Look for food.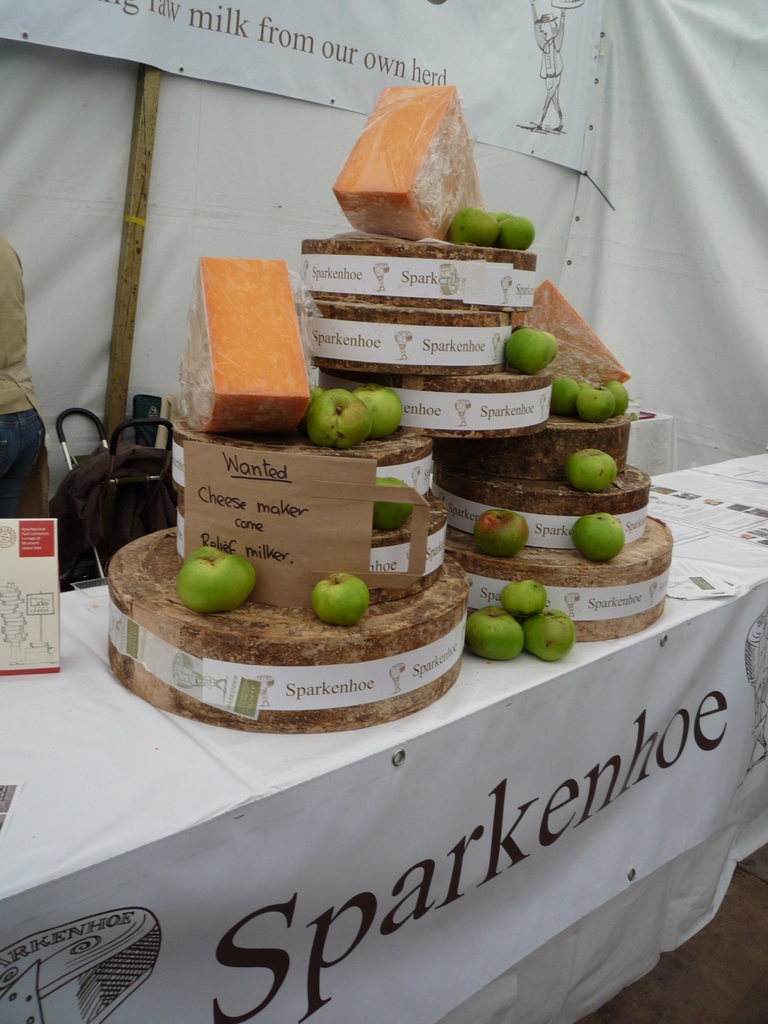
Found: rect(448, 205, 536, 249).
